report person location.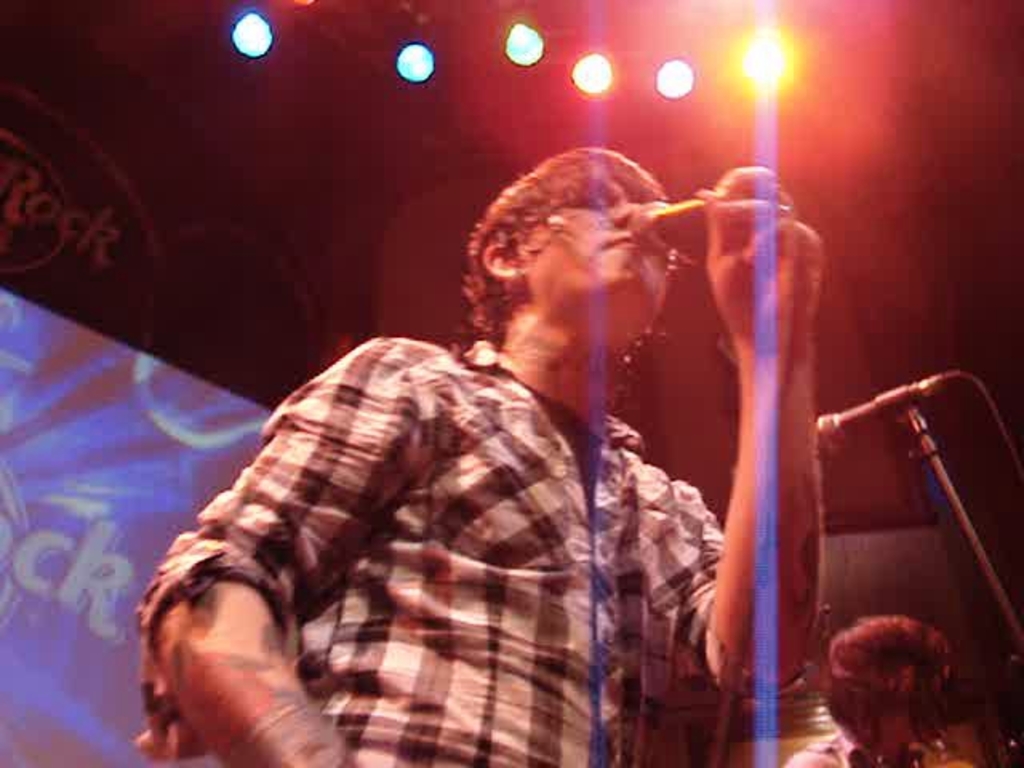
Report: 136,147,822,766.
